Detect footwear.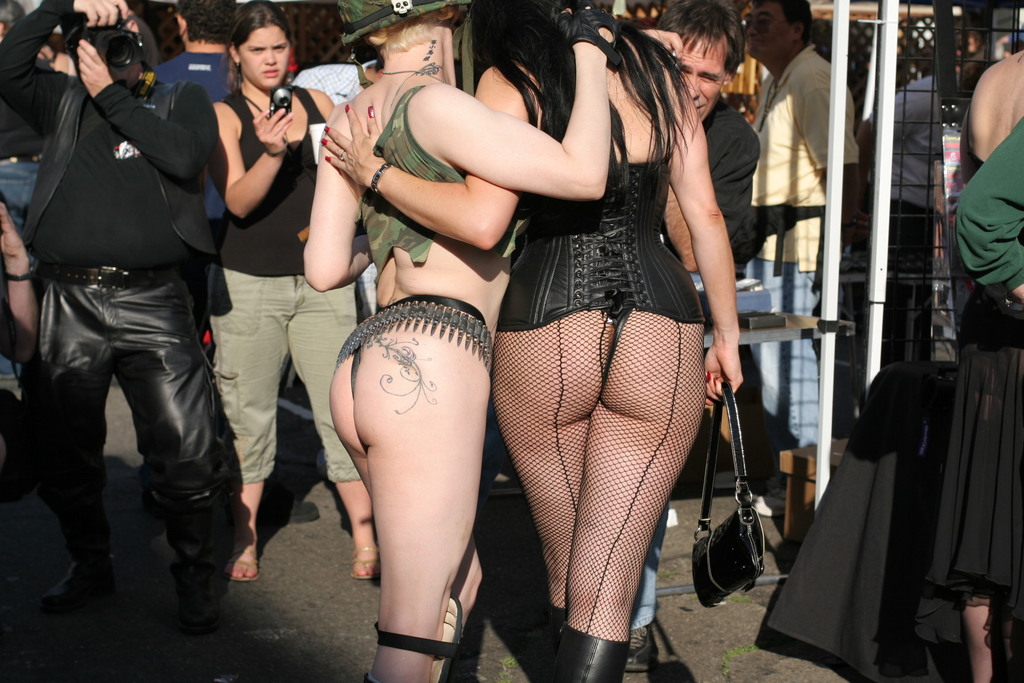
Detected at rect(543, 621, 633, 682).
